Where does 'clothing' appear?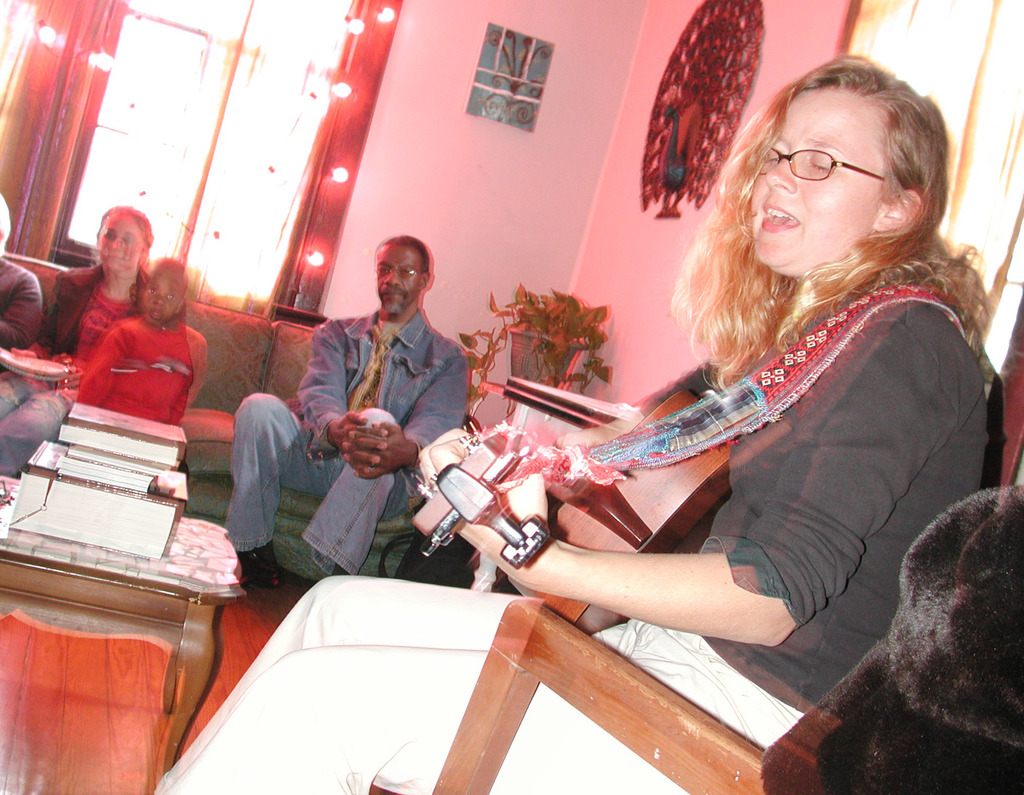
Appears at {"left": 75, "top": 311, "right": 198, "bottom": 430}.
